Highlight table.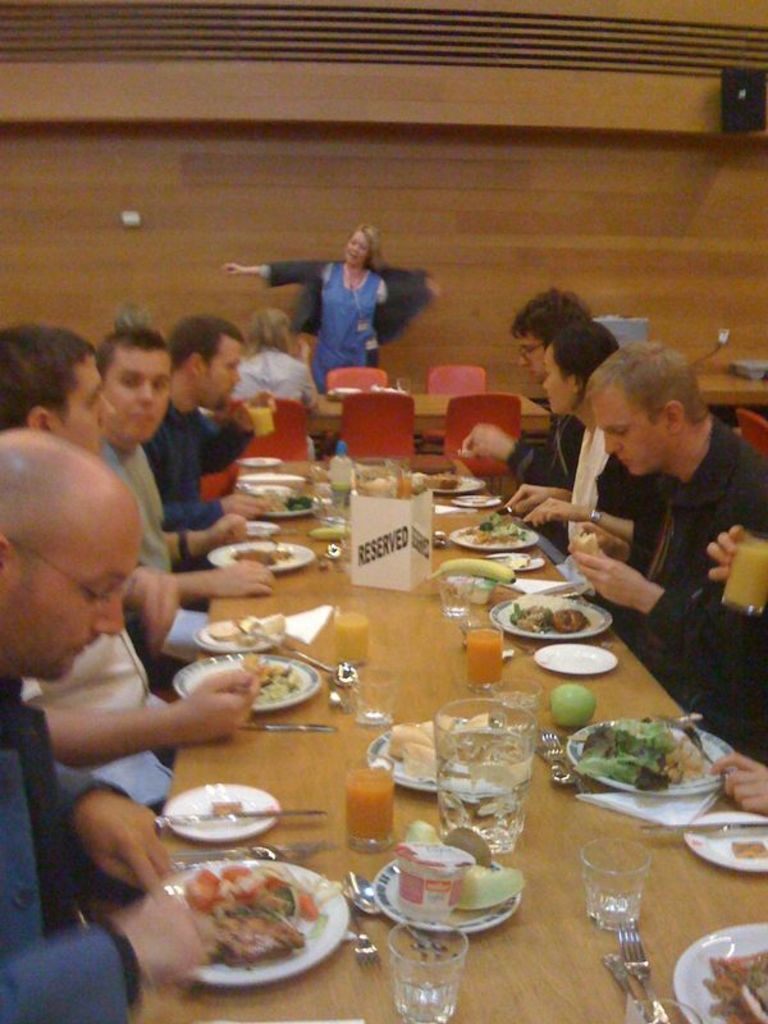
Highlighted region: box(123, 433, 767, 1023).
